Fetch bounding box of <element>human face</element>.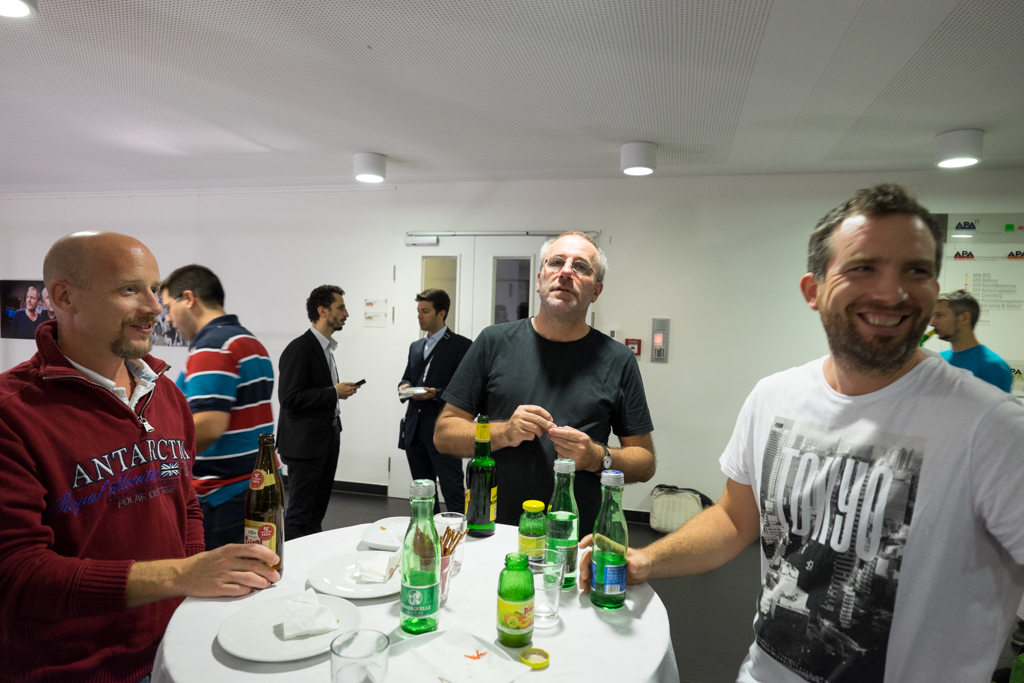
Bbox: left=163, top=288, right=192, bottom=338.
